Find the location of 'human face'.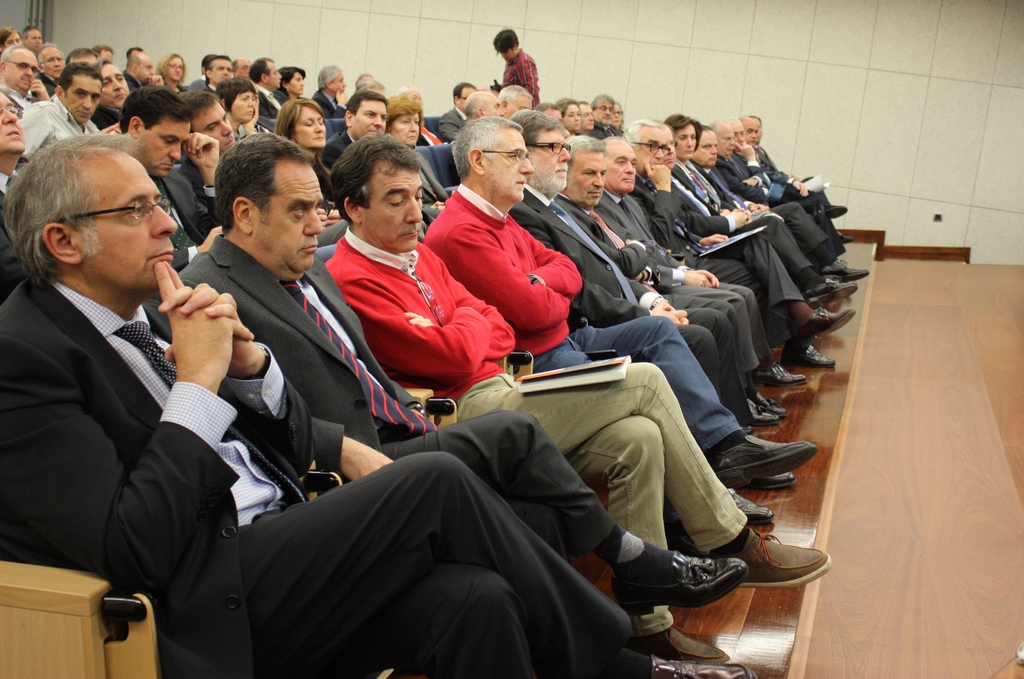
Location: pyautogui.locateOnScreen(362, 169, 427, 253).
